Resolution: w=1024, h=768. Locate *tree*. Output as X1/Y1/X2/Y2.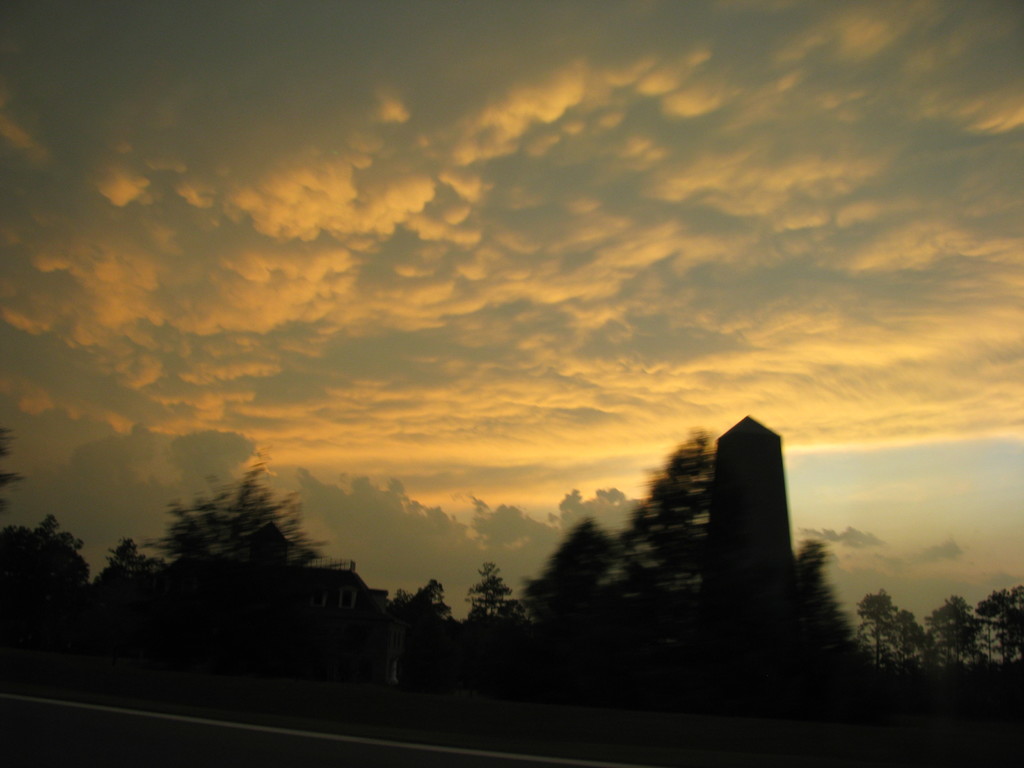
138/471/321/643.
